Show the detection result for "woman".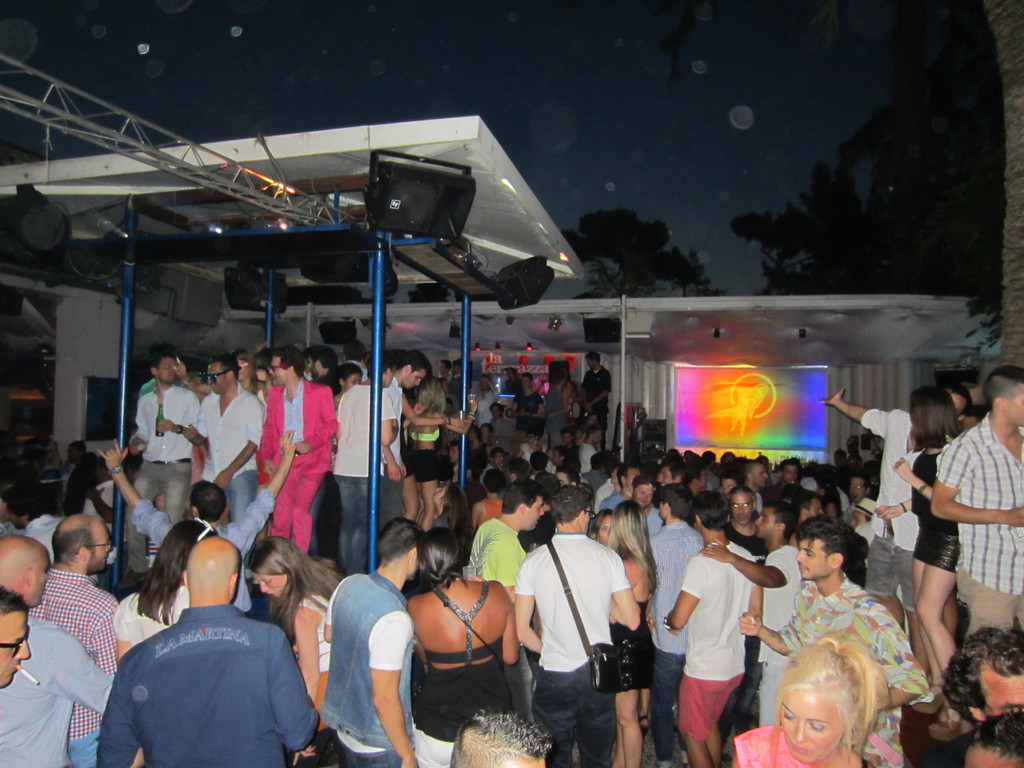
box(480, 472, 504, 515).
